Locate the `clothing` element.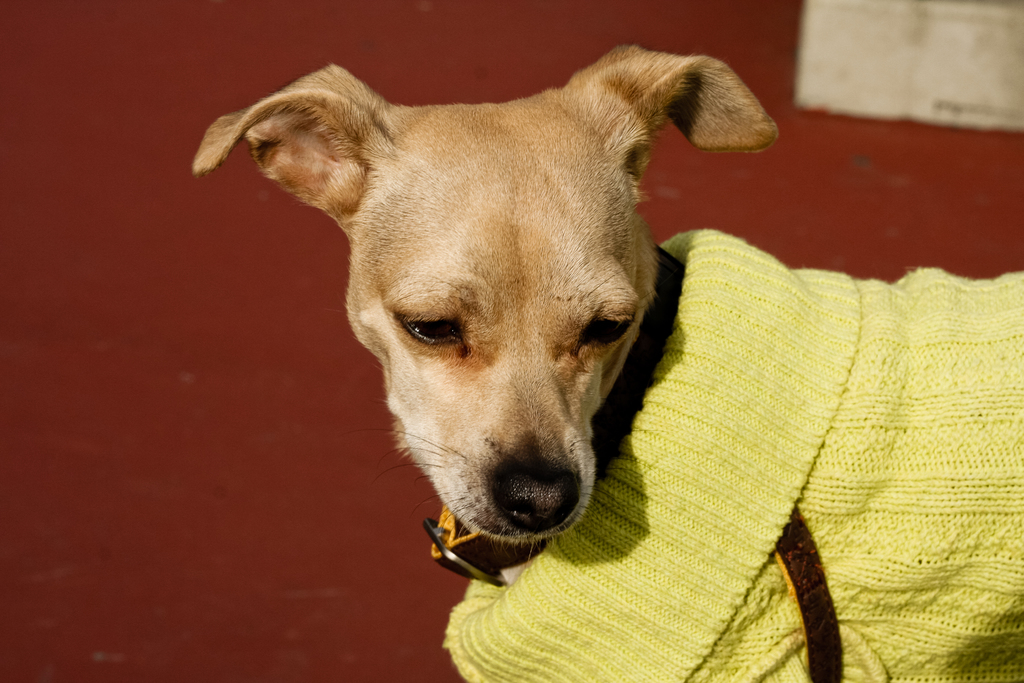
Element bbox: 445,219,1023,682.
